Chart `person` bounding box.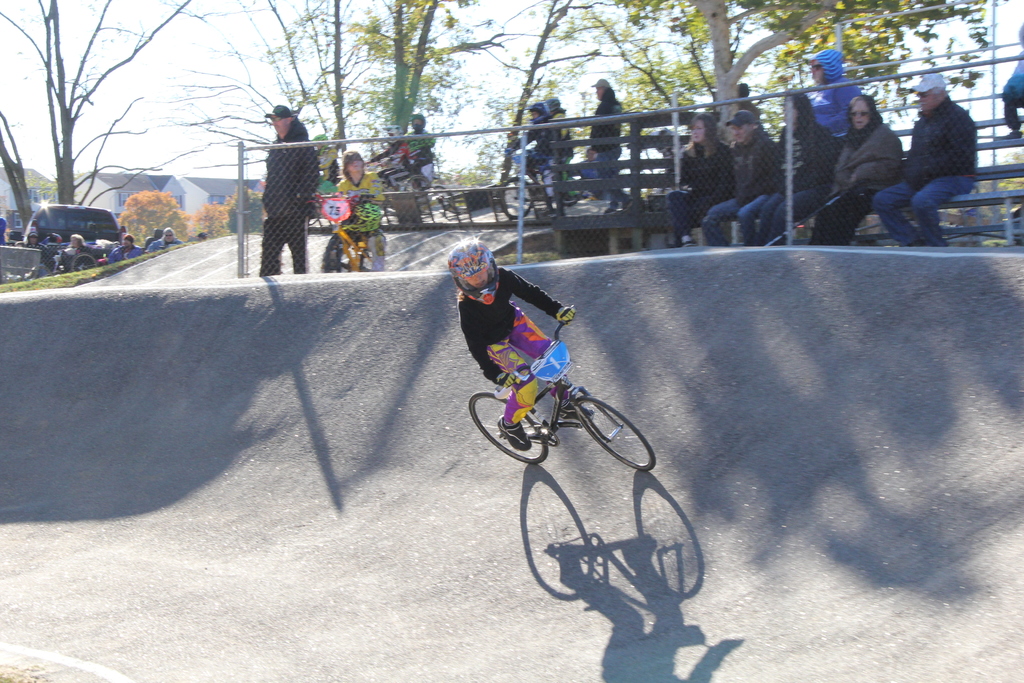
Charted: {"left": 704, "top": 105, "right": 778, "bottom": 252}.
